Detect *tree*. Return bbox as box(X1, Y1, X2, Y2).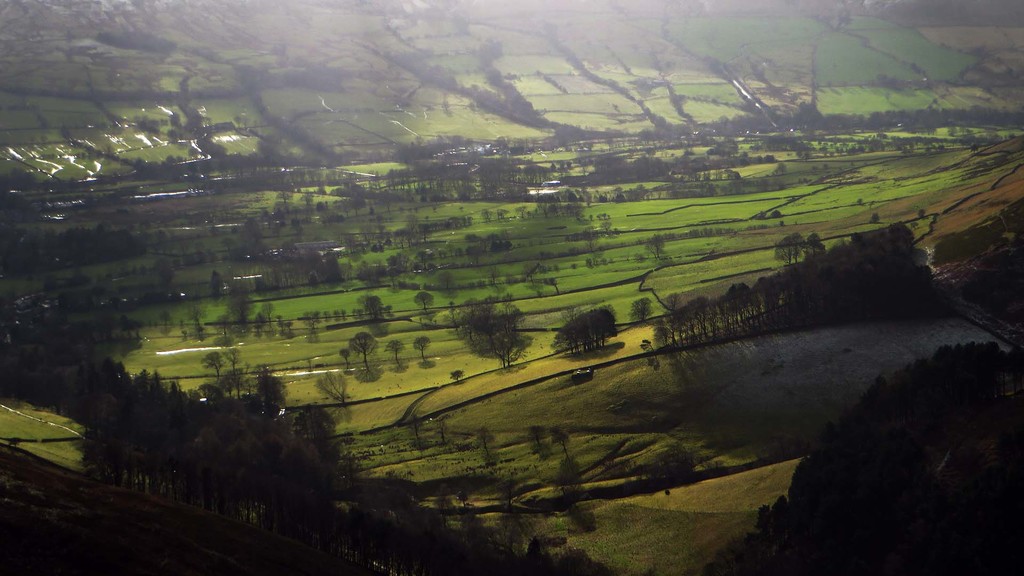
box(472, 429, 495, 457).
